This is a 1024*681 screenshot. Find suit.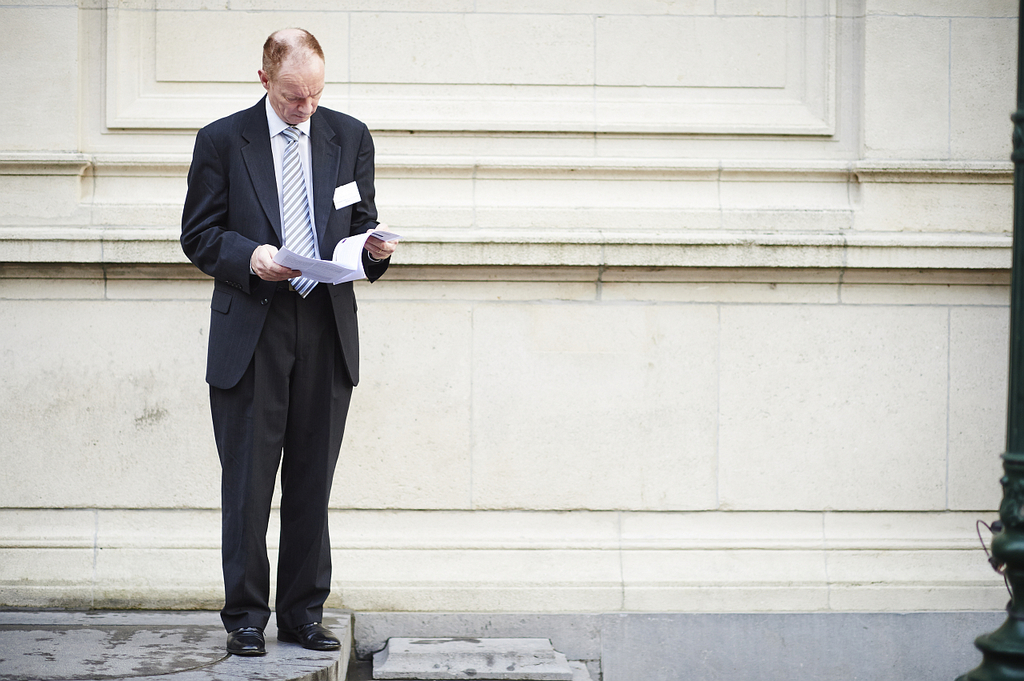
Bounding box: [left=154, top=54, right=413, bottom=435].
